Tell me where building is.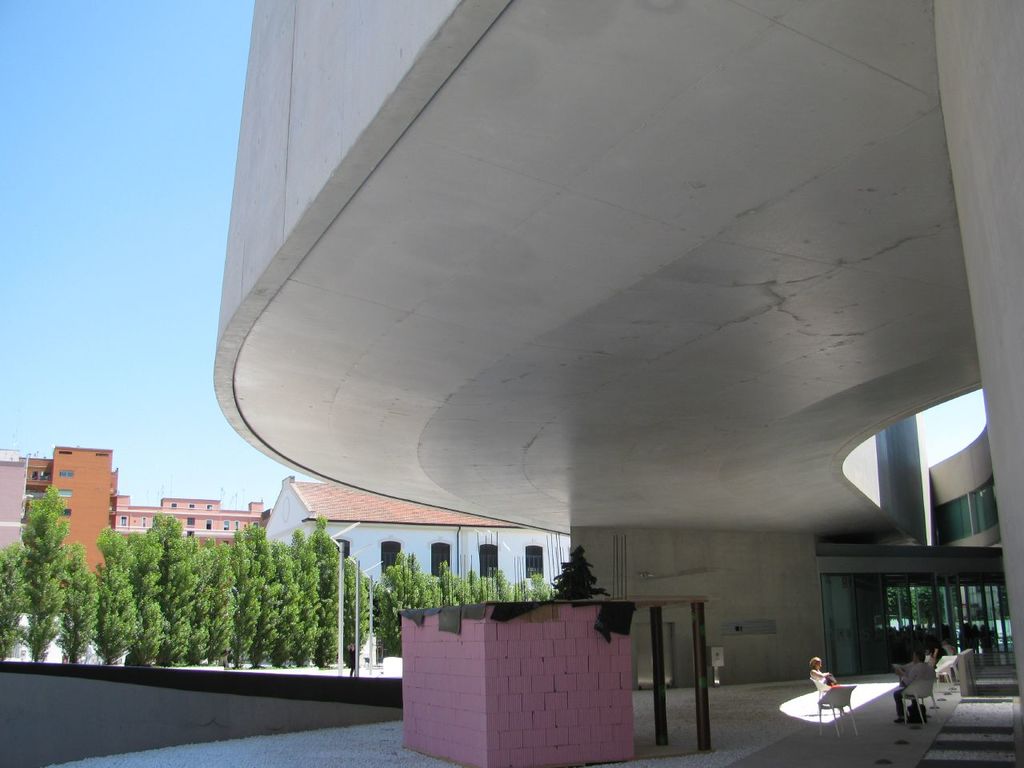
building is at l=19, t=448, r=119, b=586.
